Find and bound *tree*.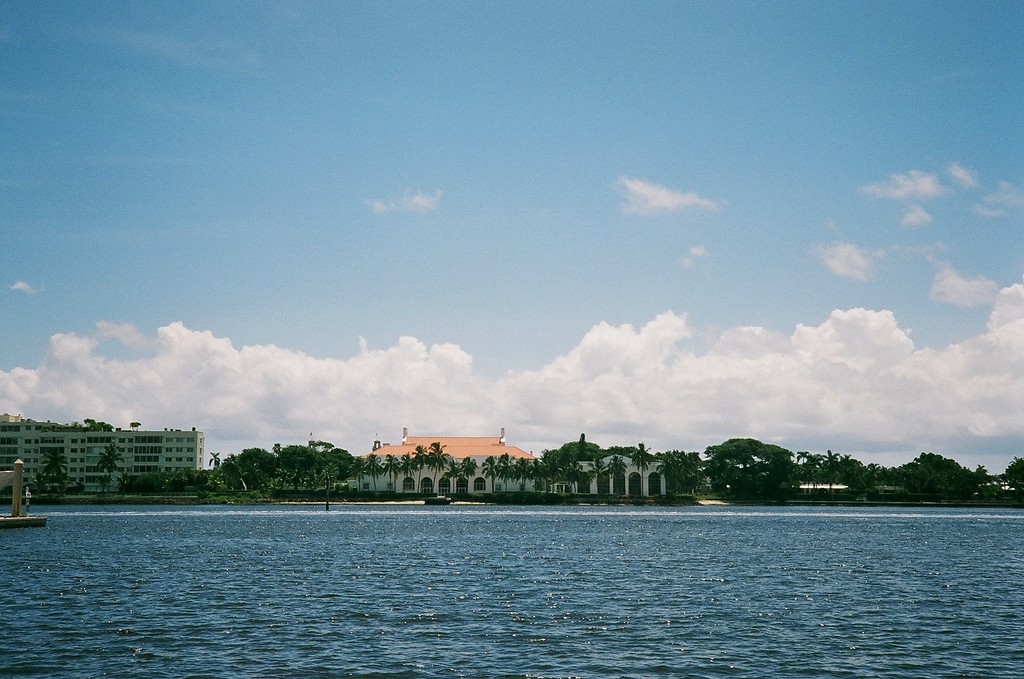
Bound: left=93, top=444, right=126, bottom=499.
